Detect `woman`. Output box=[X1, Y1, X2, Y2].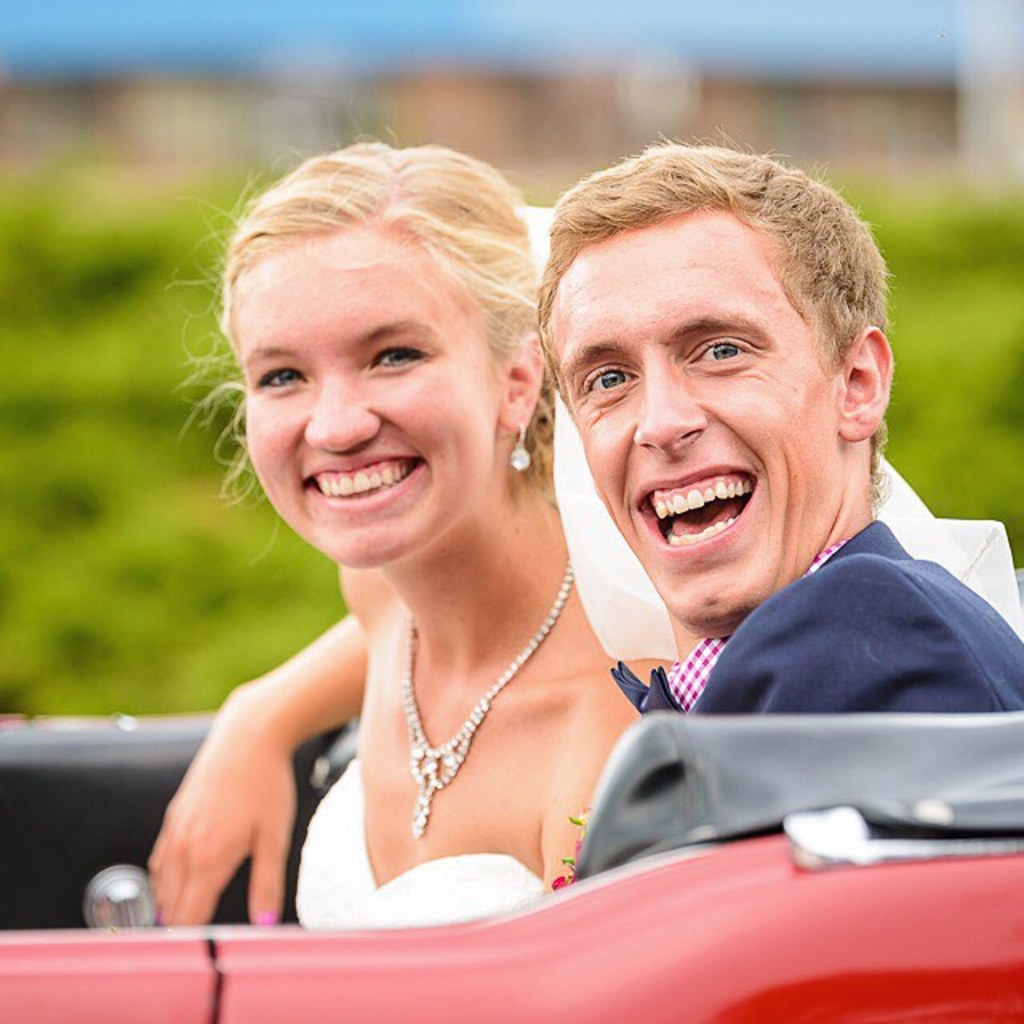
box=[128, 125, 1022, 944].
